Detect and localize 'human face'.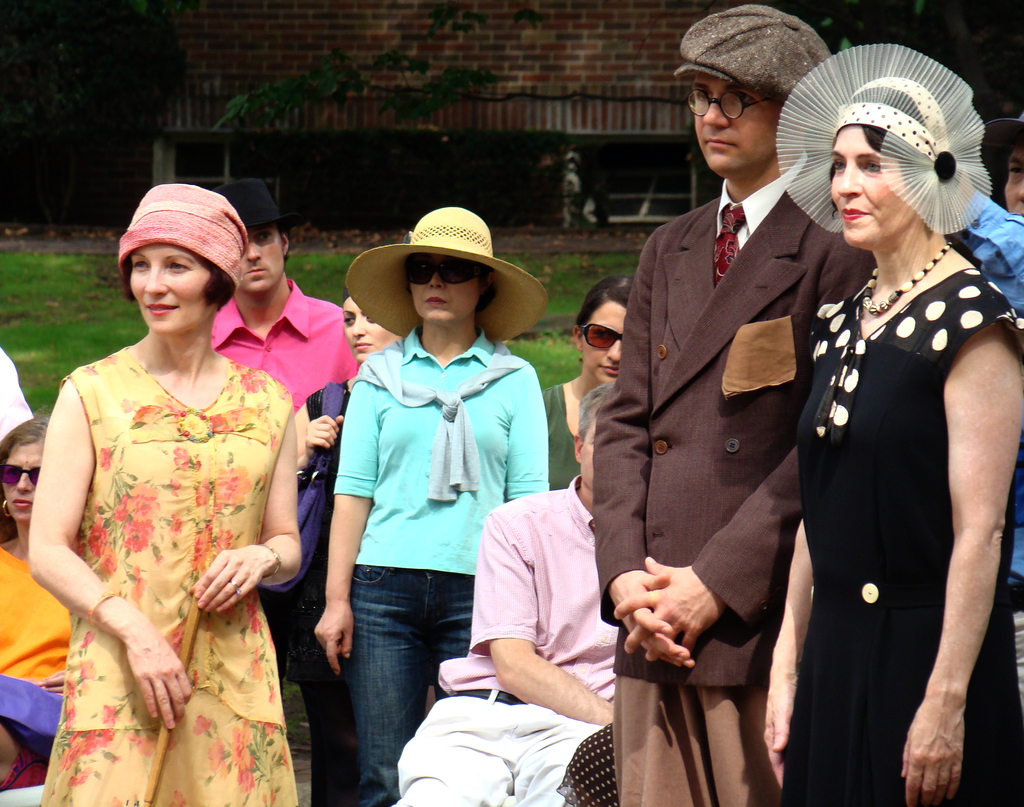
Localized at x1=342 y1=297 x2=395 y2=364.
